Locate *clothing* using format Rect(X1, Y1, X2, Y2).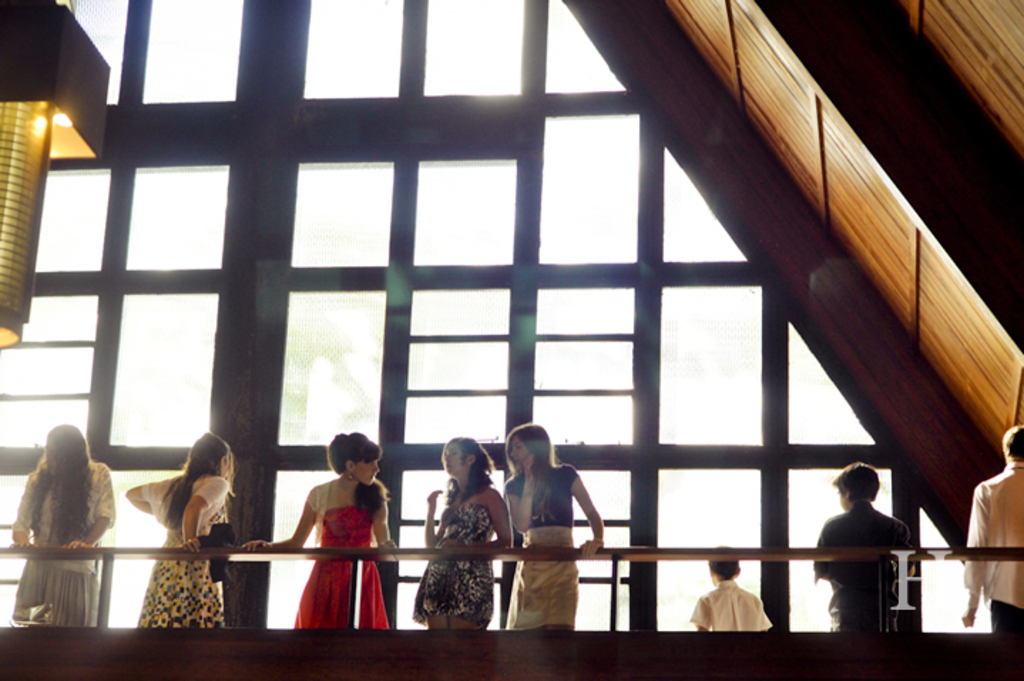
Rect(810, 499, 910, 640).
